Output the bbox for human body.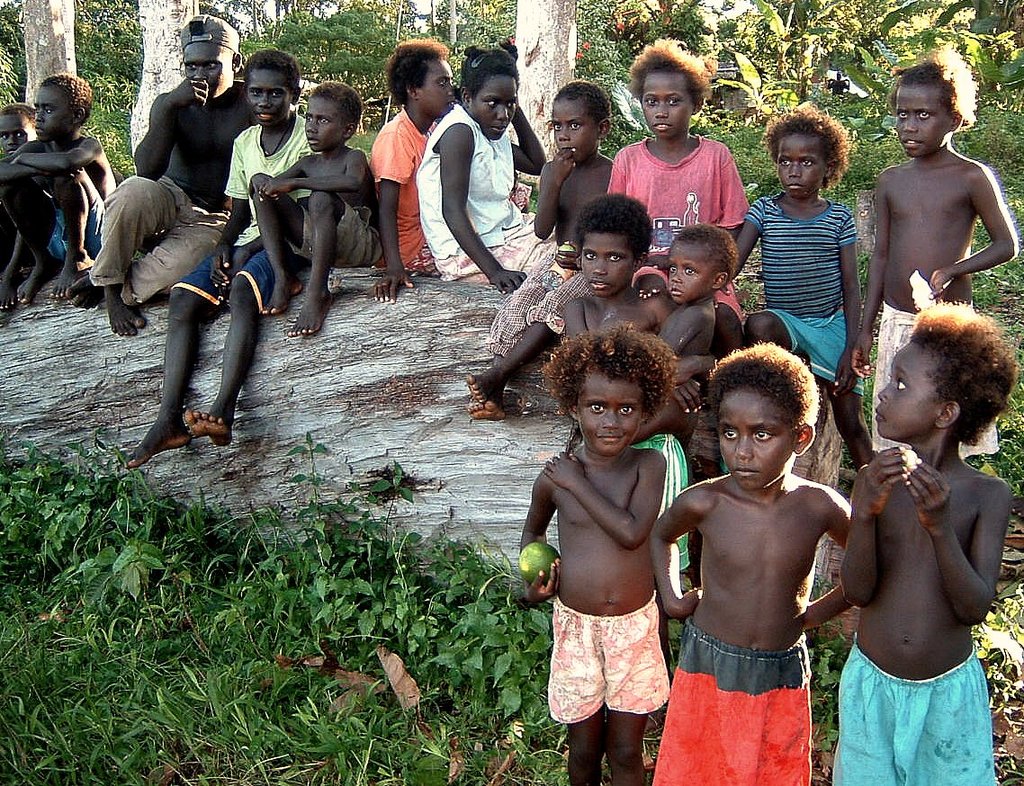
bbox=(608, 131, 752, 262).
